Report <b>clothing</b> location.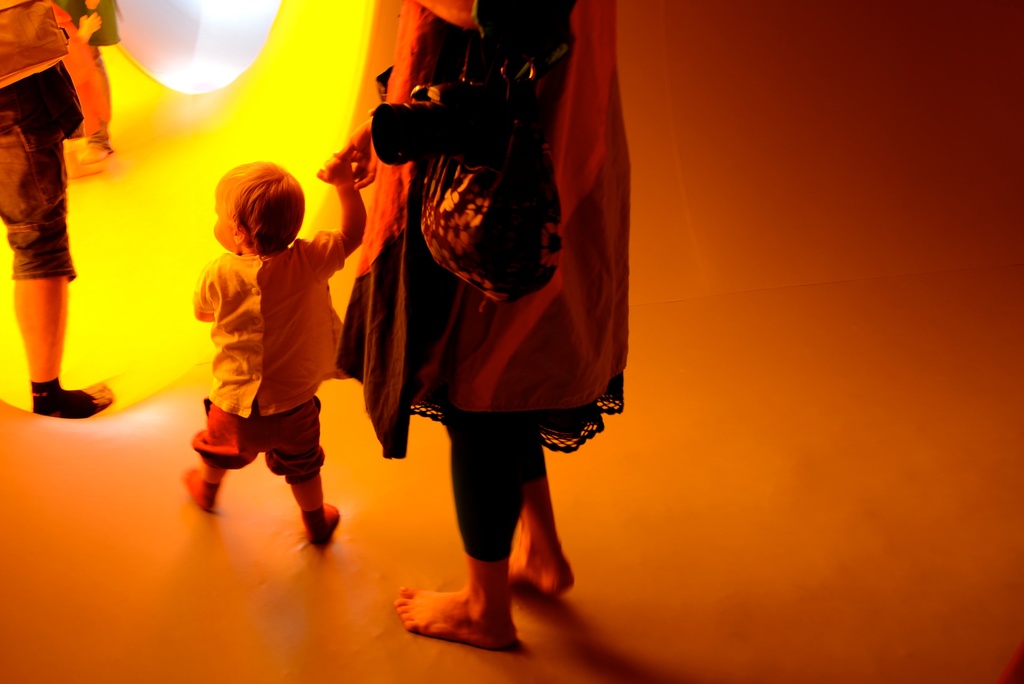
Report: [left=63, top=0, right=125, bottom=141].
